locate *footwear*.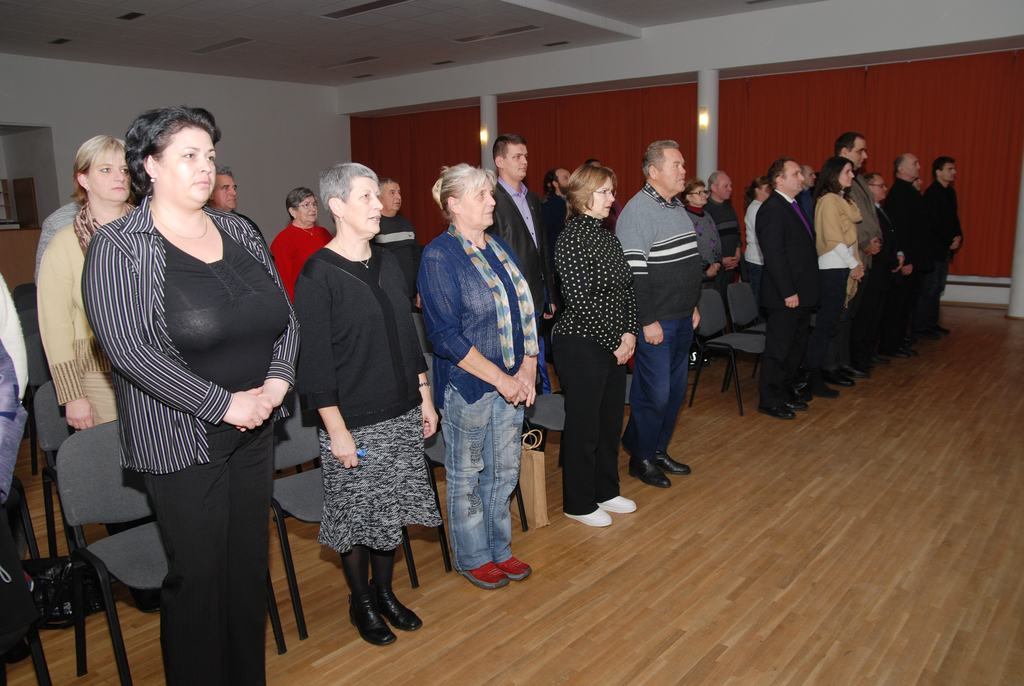
Bounding box: locate(564, 507, 615, 529).
